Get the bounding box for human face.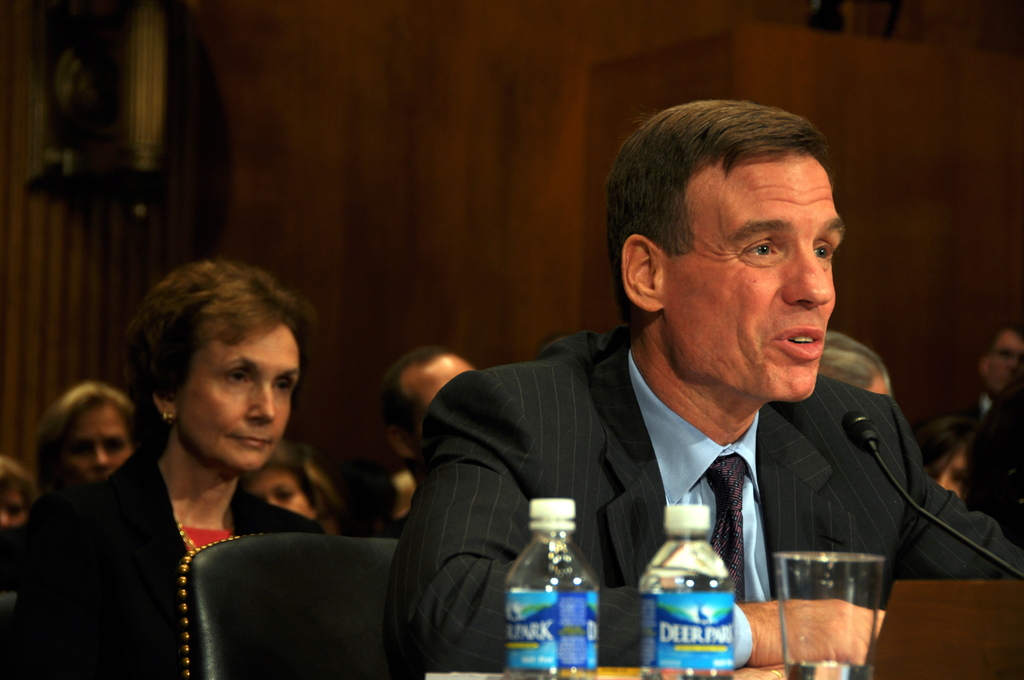
bbox(0, 488, 24, 526).
